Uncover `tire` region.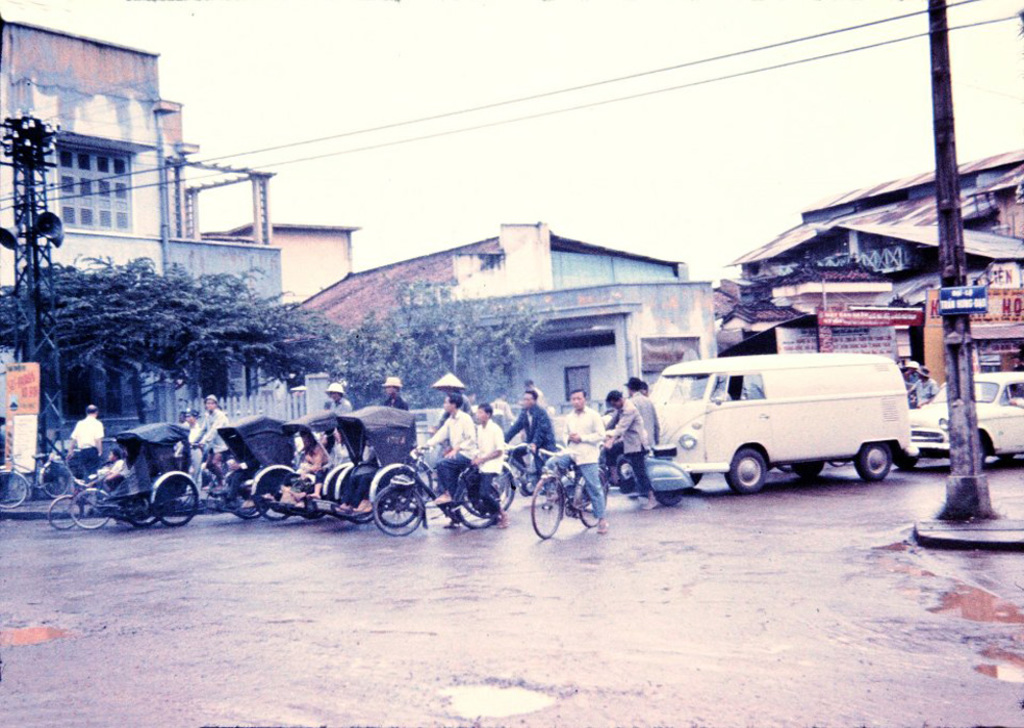
Uncovered: Rect(67, 485, 116, 531).
